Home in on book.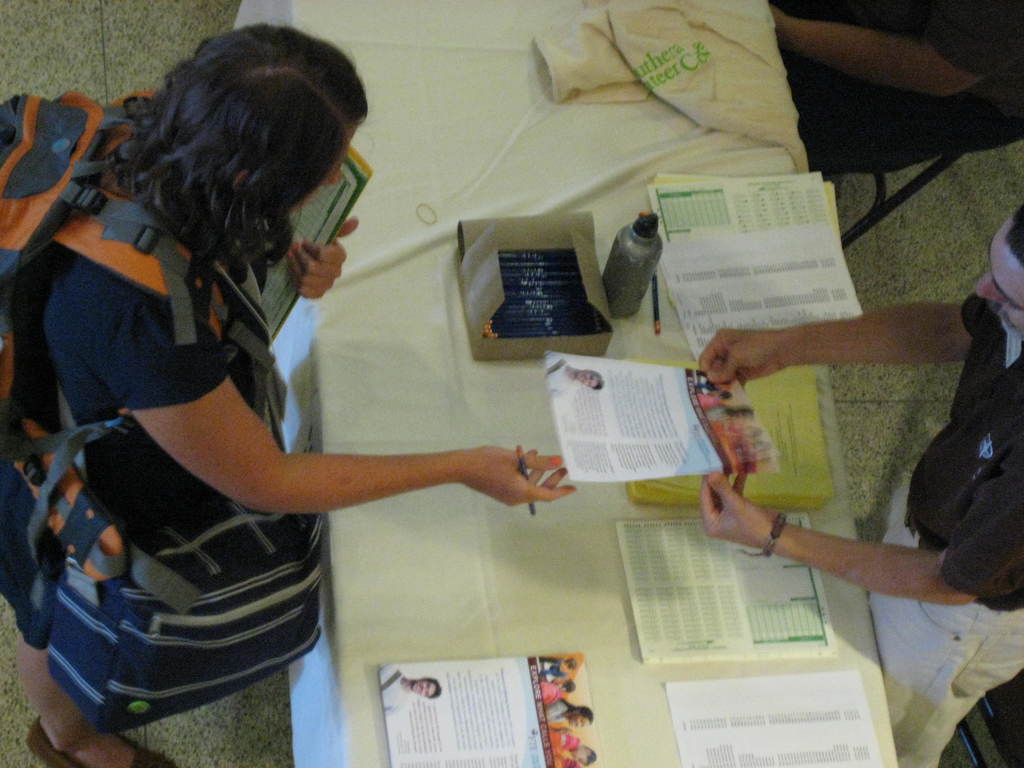
Homed in at (637,349,829,516).
